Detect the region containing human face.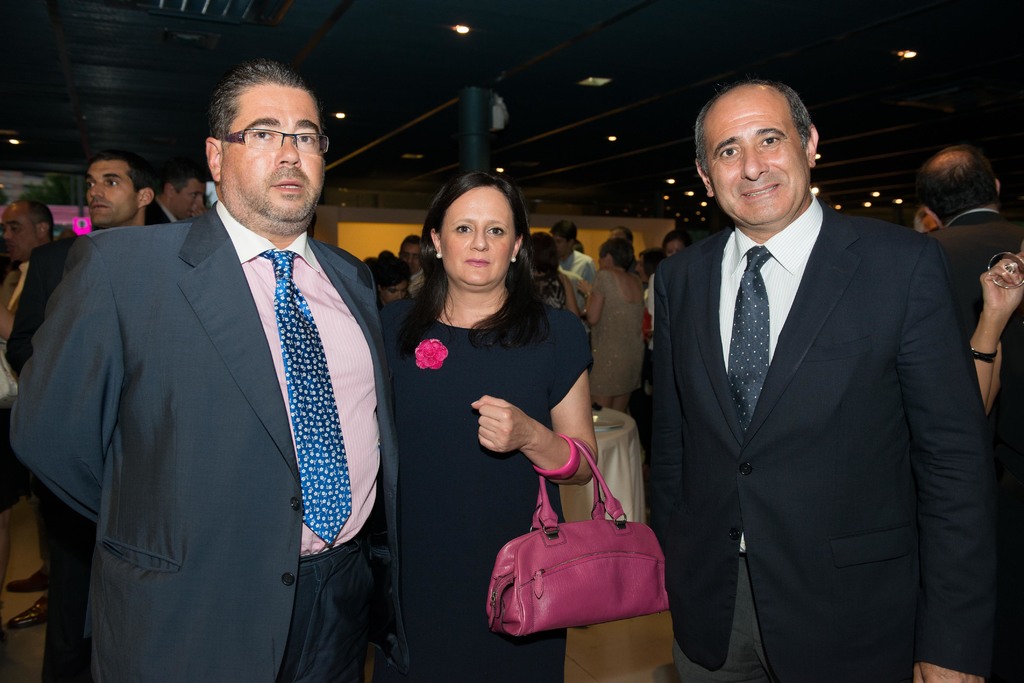
381:278:403:305.
